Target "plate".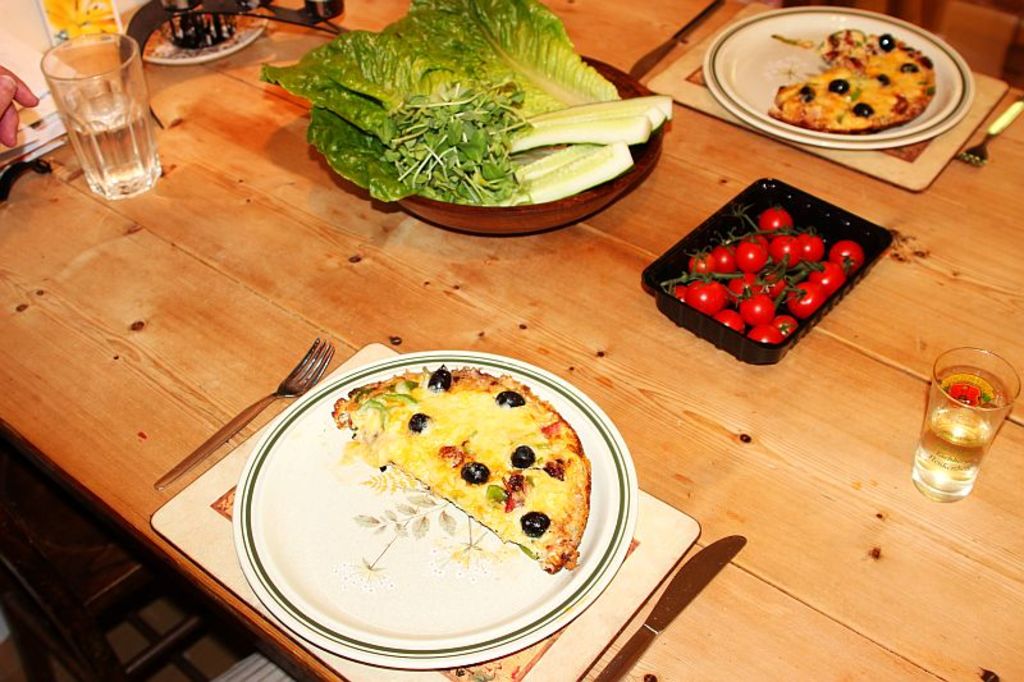
Target region: region(127, 8, 270, 65).
